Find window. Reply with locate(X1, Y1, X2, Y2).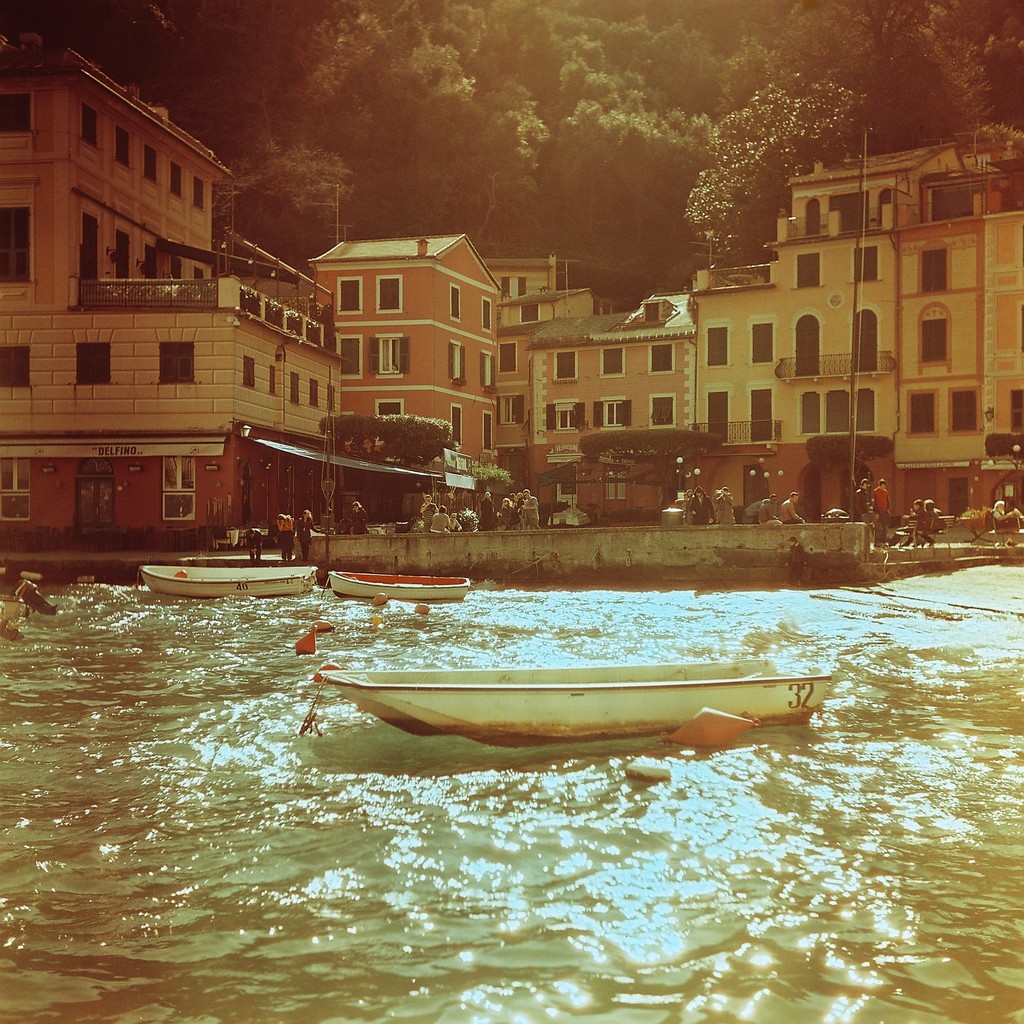
locate(157, 346, 199, 382).
